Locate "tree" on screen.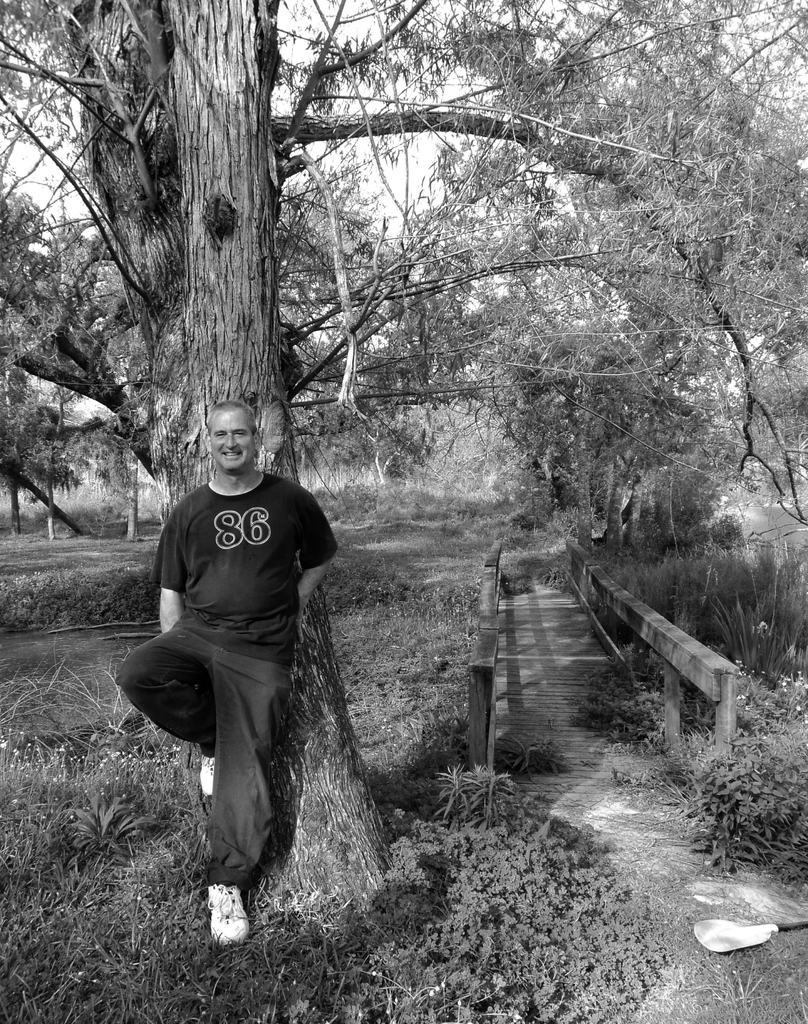
On screen at box=[543, 273, 716, 556].
